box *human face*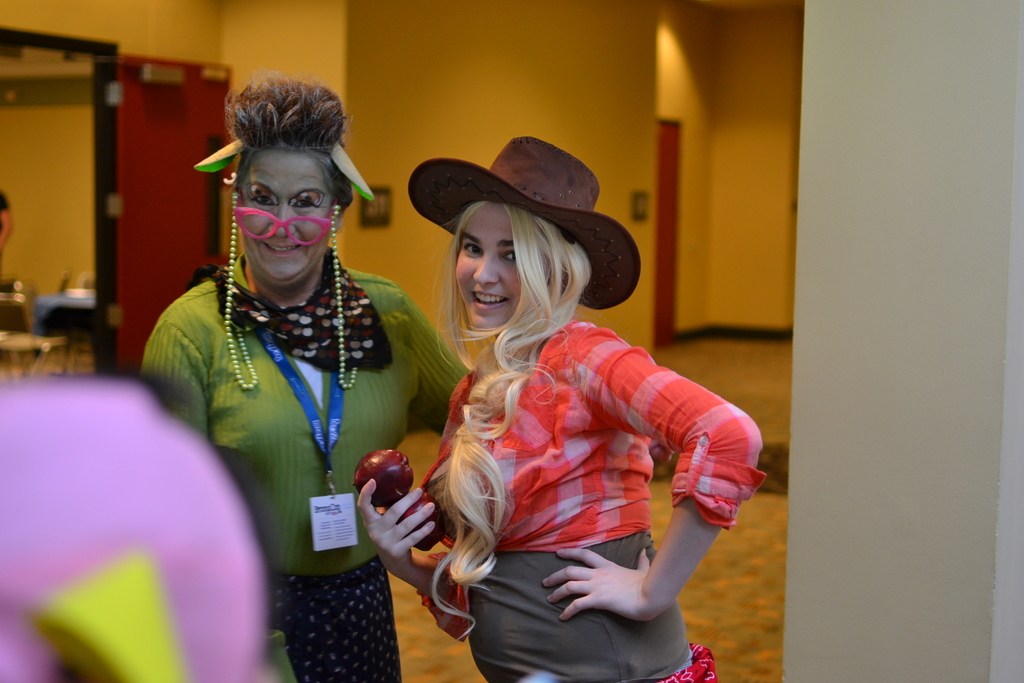
region(455, 208, 521, 327)
